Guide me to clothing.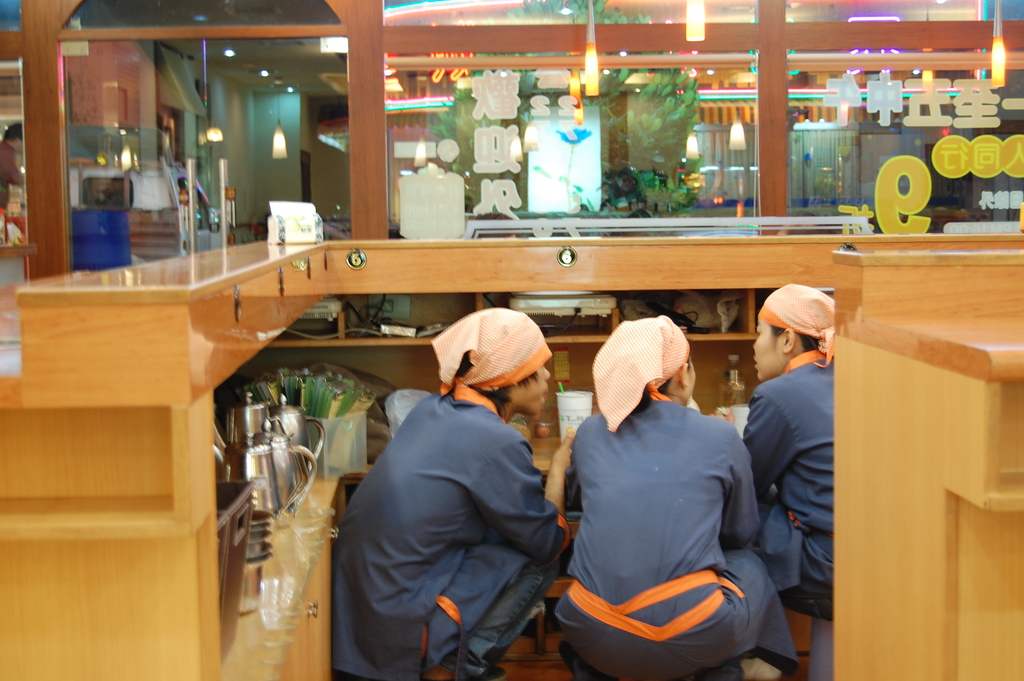
Guidance: pyautogui.locateOnScreen(330, 387, 571, 680).
